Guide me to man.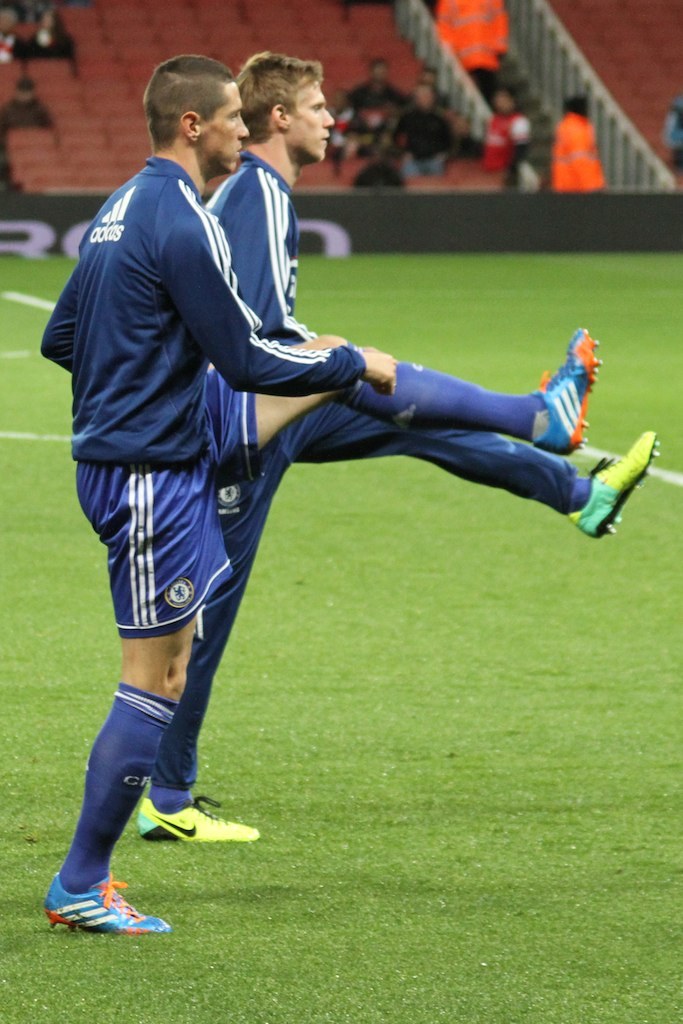
Guidance: Rect(138, 47, 667, 849).
